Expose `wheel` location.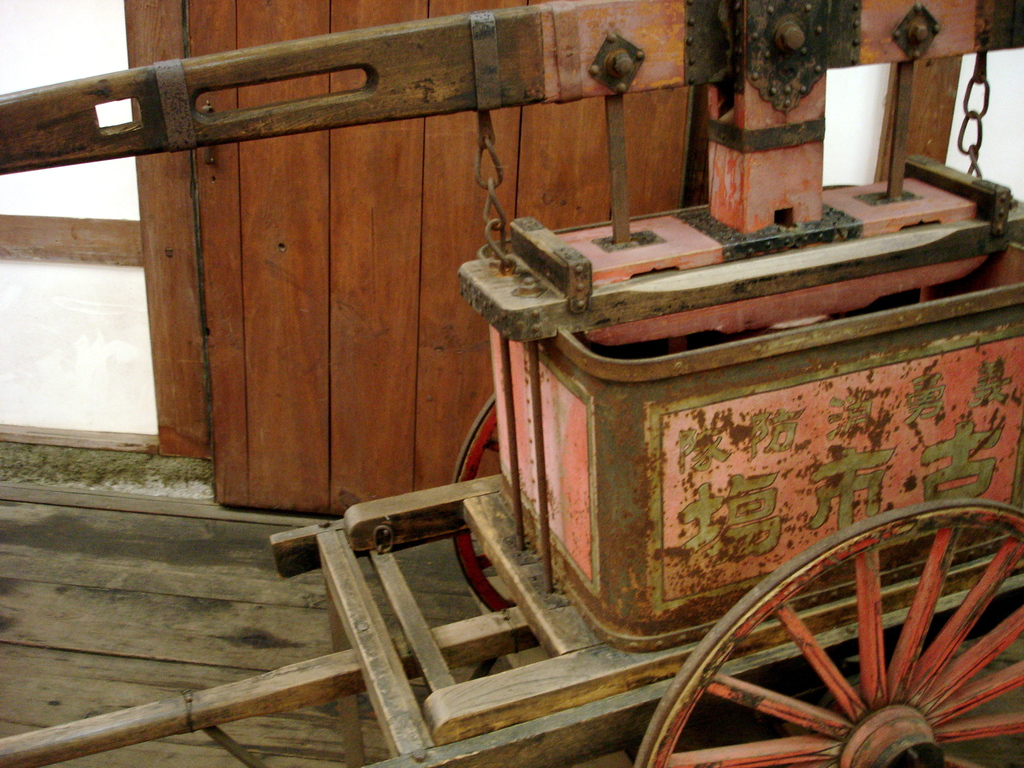
Exposed at l=451, t=392, r=520, b=613.
